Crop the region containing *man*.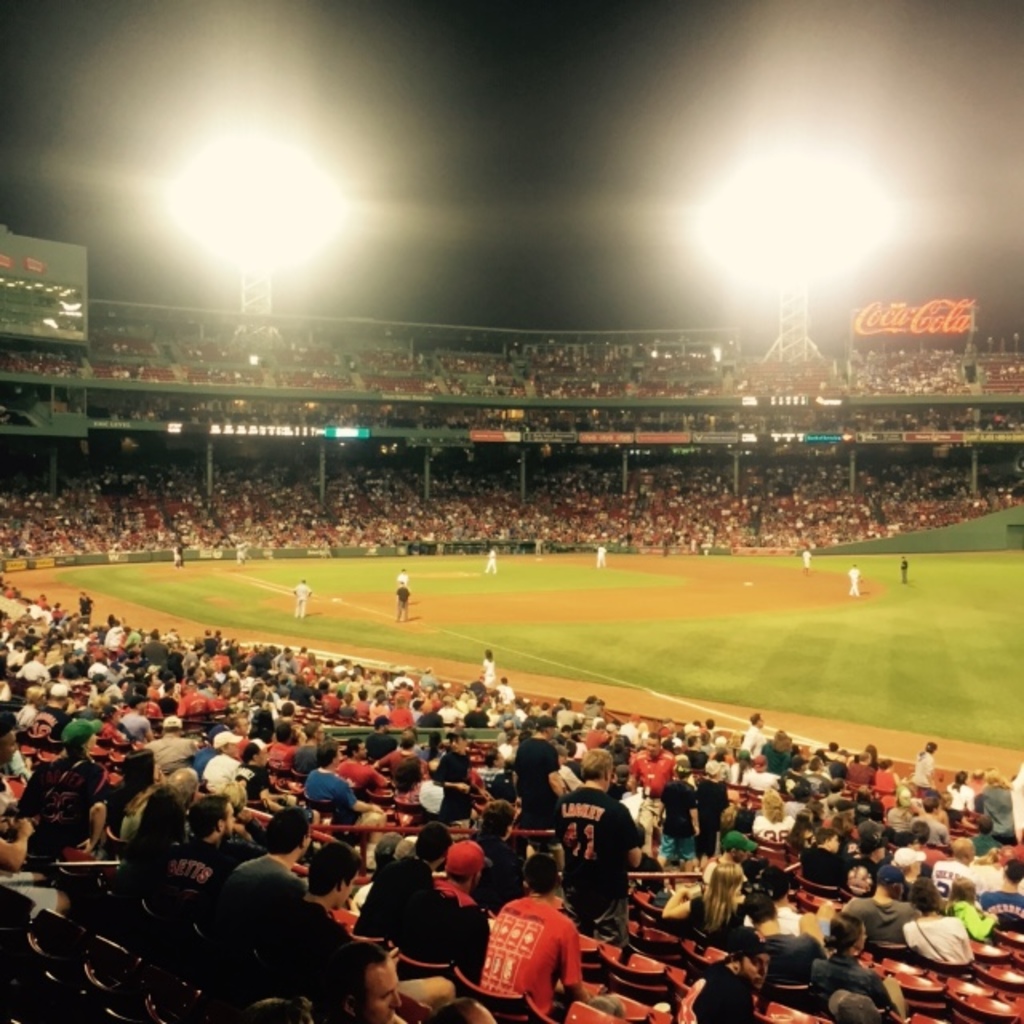
Crop region: (x1=741, y1=710, x2=770, y2=773).
